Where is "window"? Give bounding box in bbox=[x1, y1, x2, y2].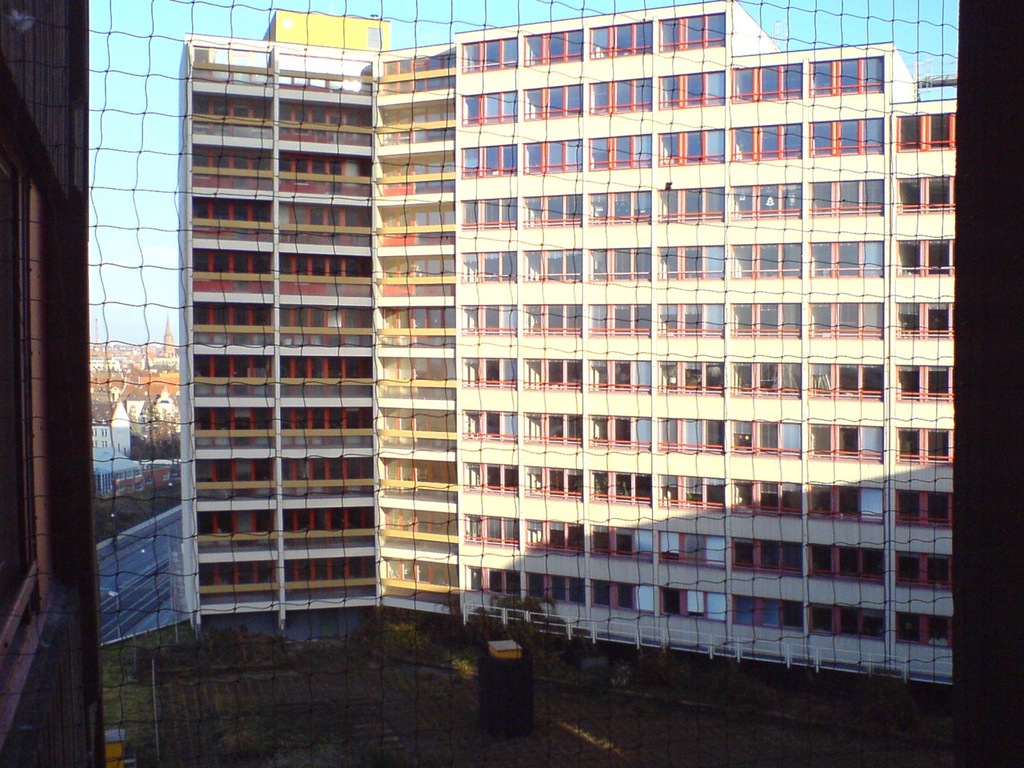
bbox=[653, 14, 729, 50].
